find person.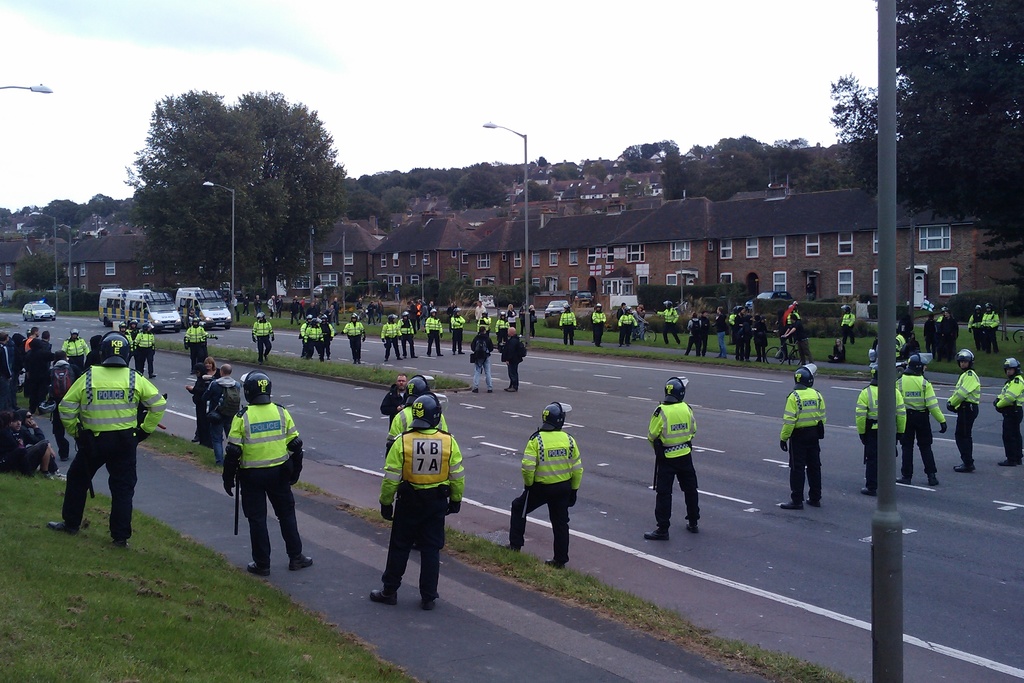
bbox(207, 363, 242, 466).
